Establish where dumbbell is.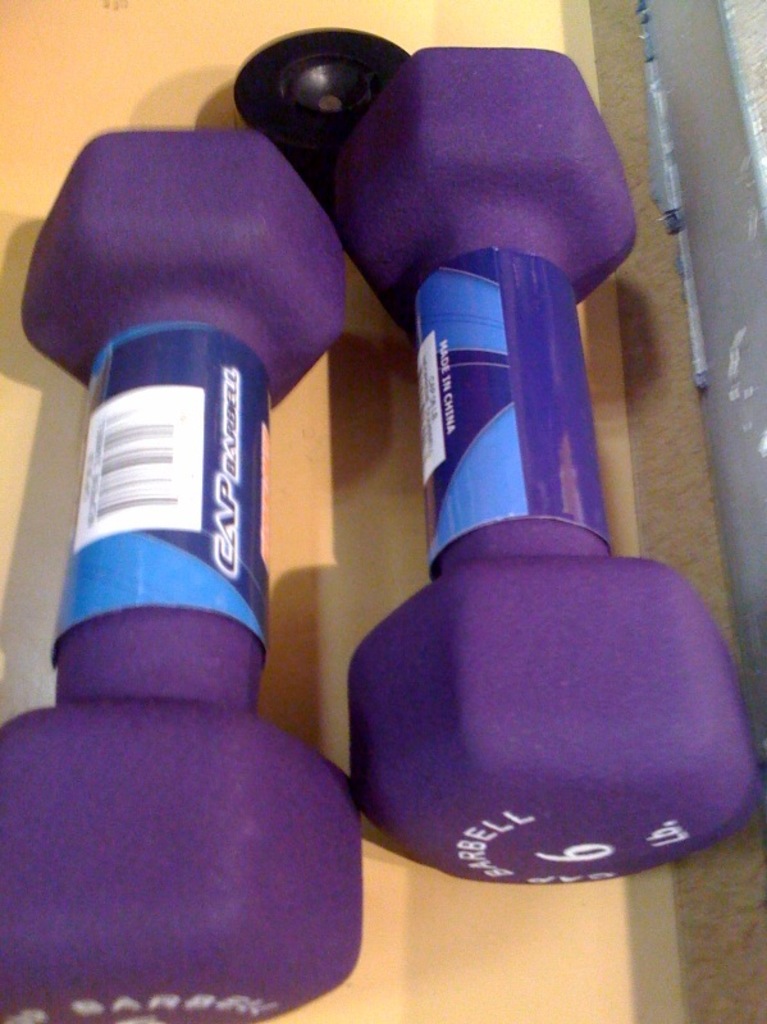
Established at rect(0, 122, 347, 1023).
